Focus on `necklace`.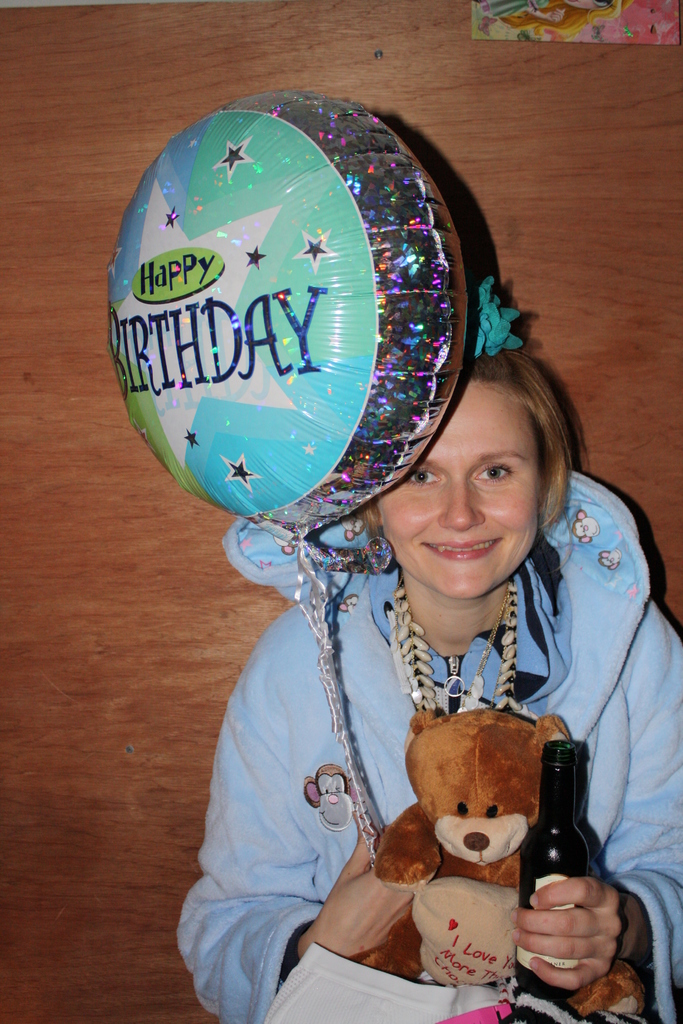
Focused at {"left": 394, "top": 572, "right": 521, "bottom": 709}.
